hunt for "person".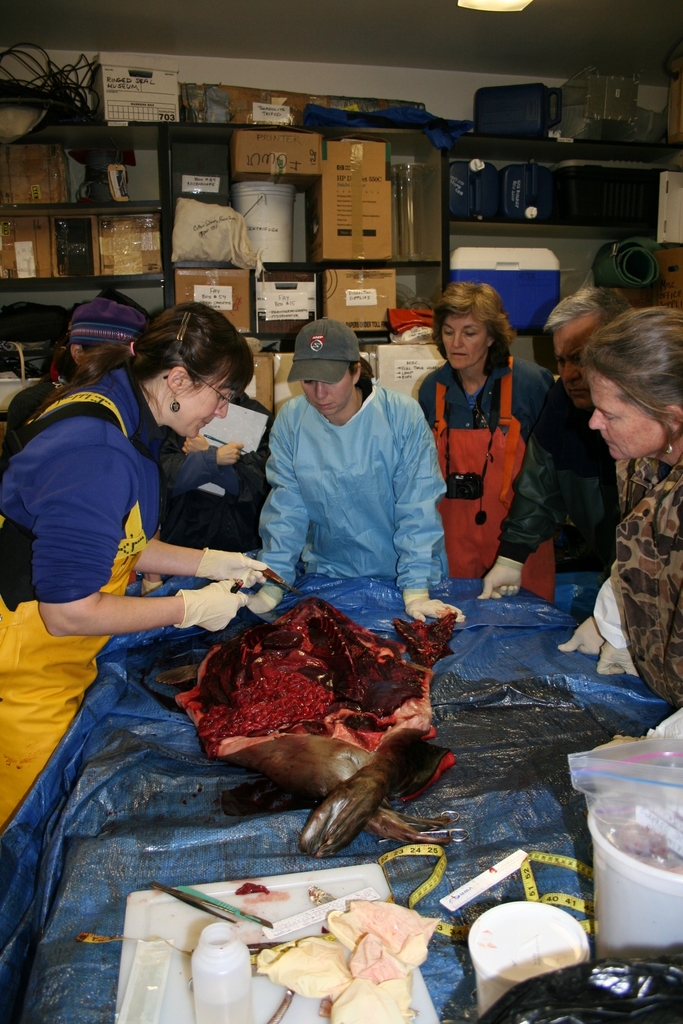
Hunted down at pyautogui.locateOnScreen(422, 273, 552, 607).
